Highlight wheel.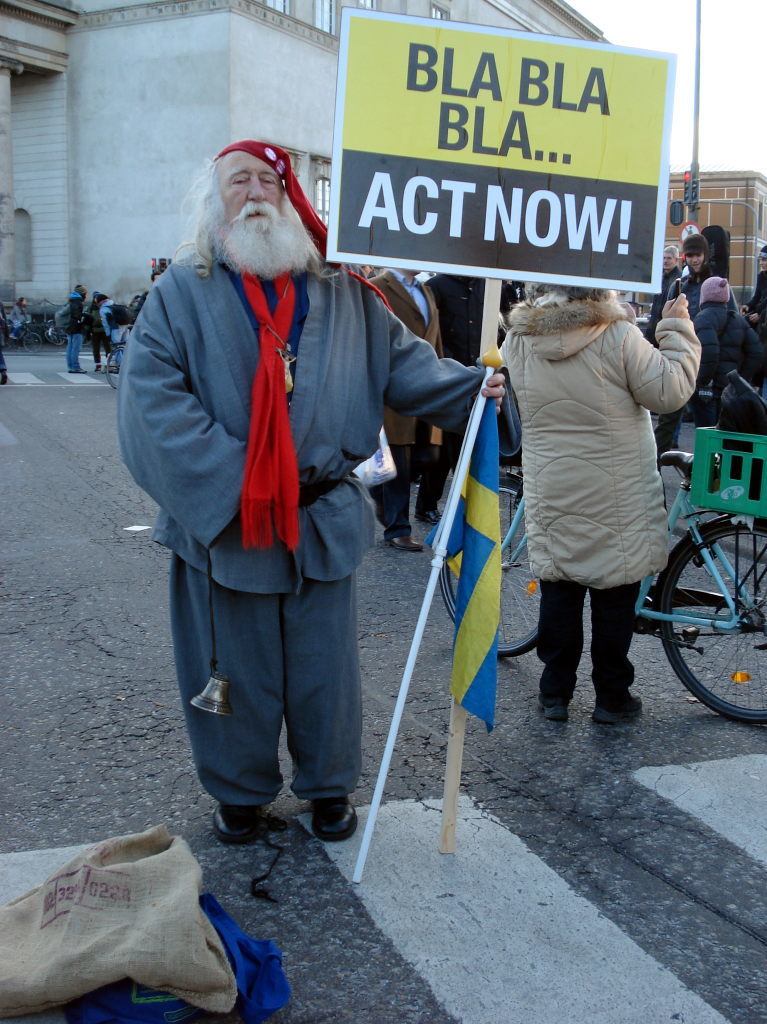
Highlighted region: 25, 333, 42, 355.
